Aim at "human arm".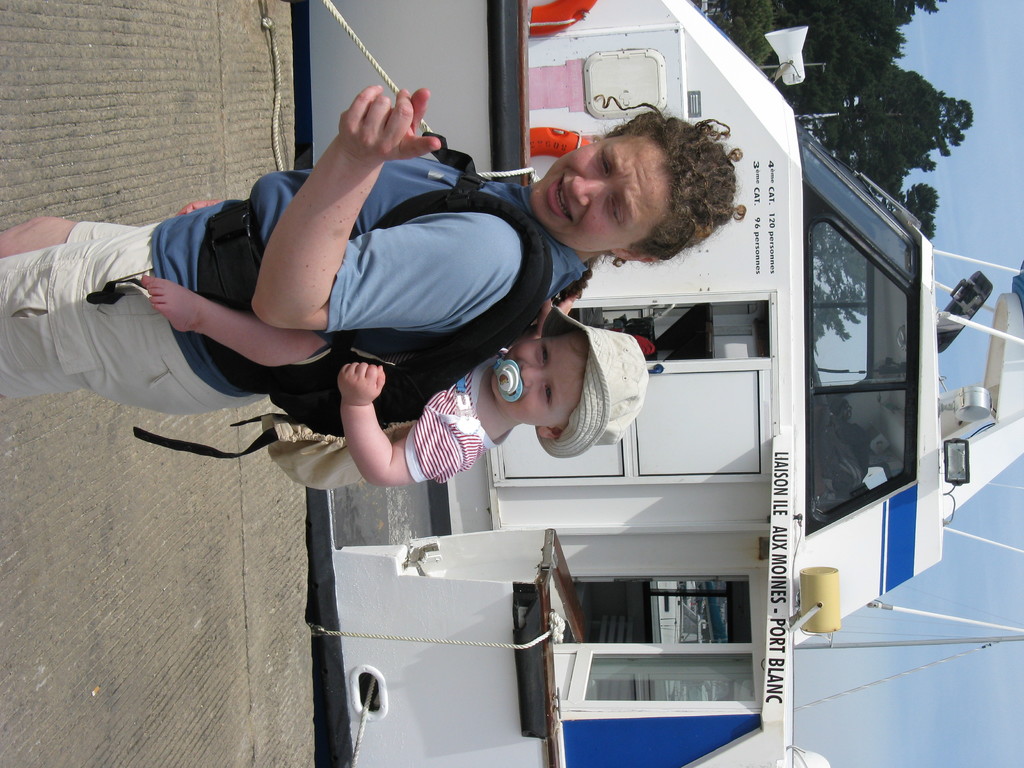
Aimed at bbox(328, 355, 495, 497).
